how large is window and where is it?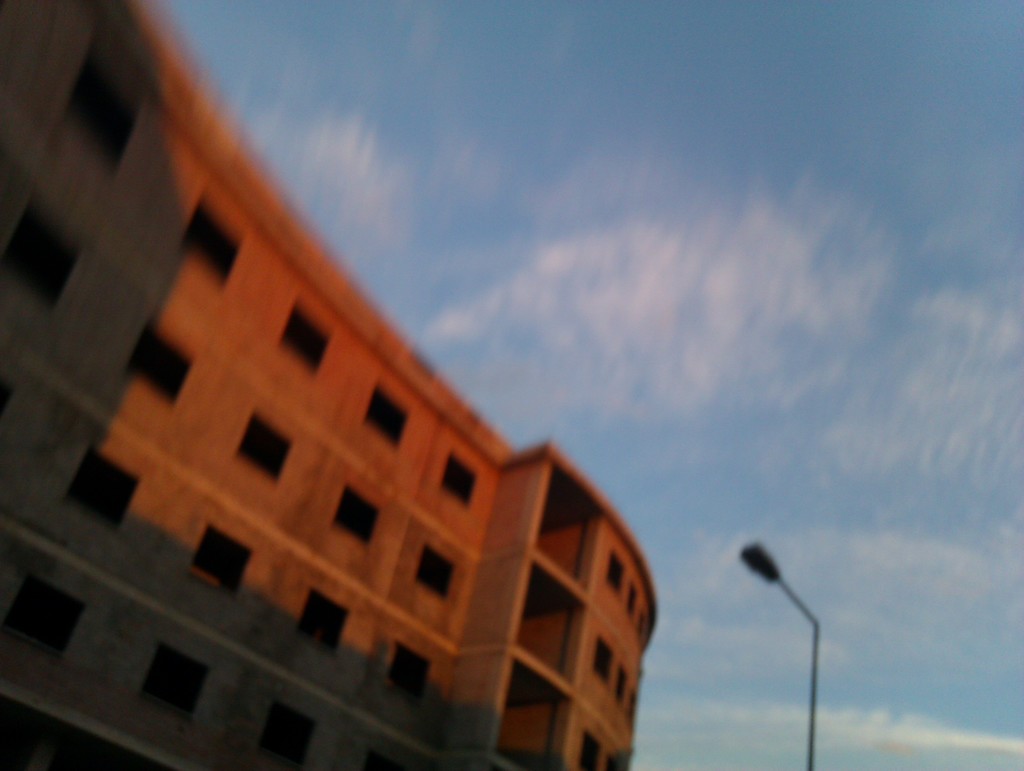
Bounding box: pyautogui.locateOnScreen(0, 587, 85, 663).
